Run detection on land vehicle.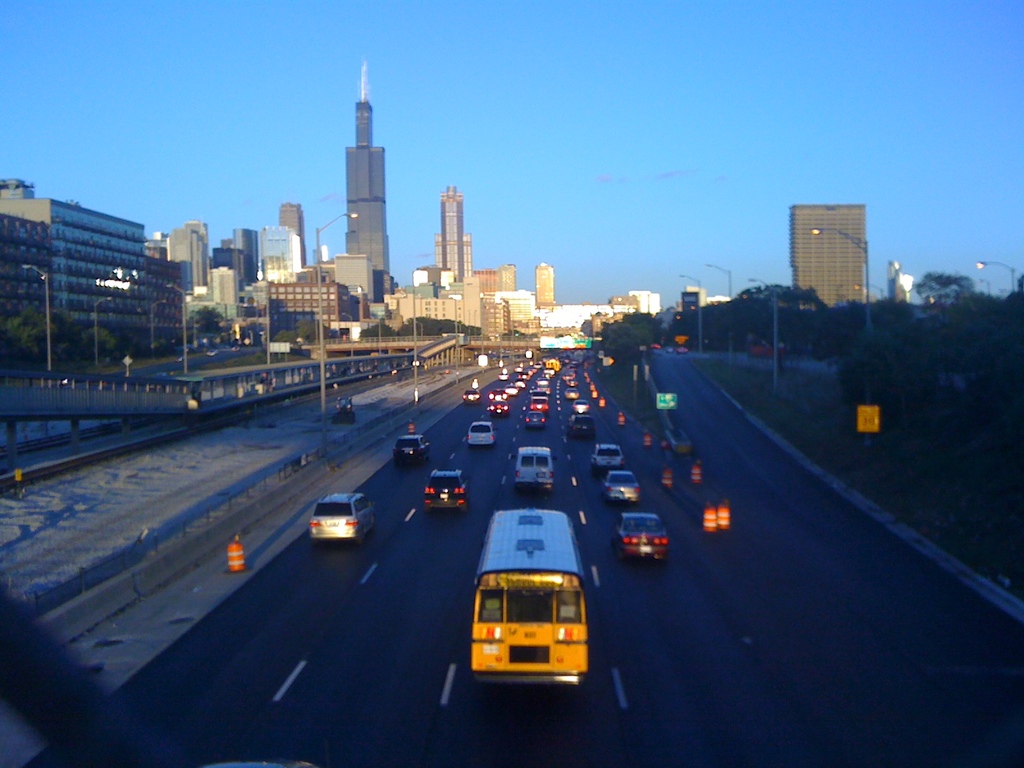
Result: crop(529, 397, 550, 415).
